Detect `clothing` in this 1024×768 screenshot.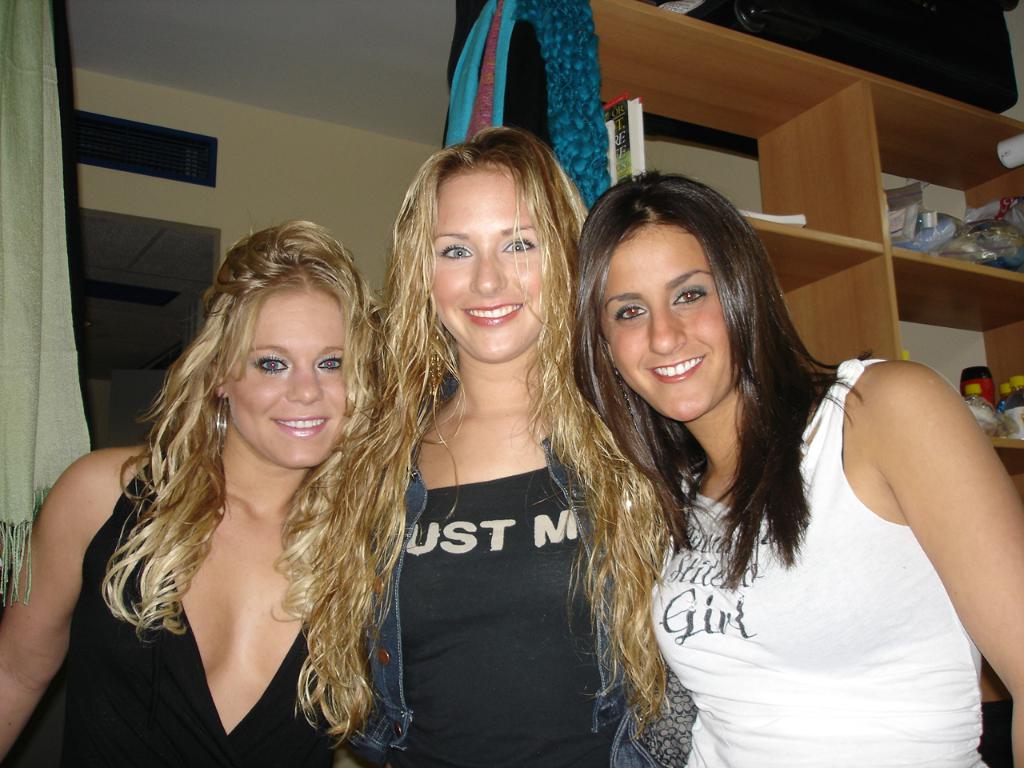
Detection: (651, 356, 1011, 767).
